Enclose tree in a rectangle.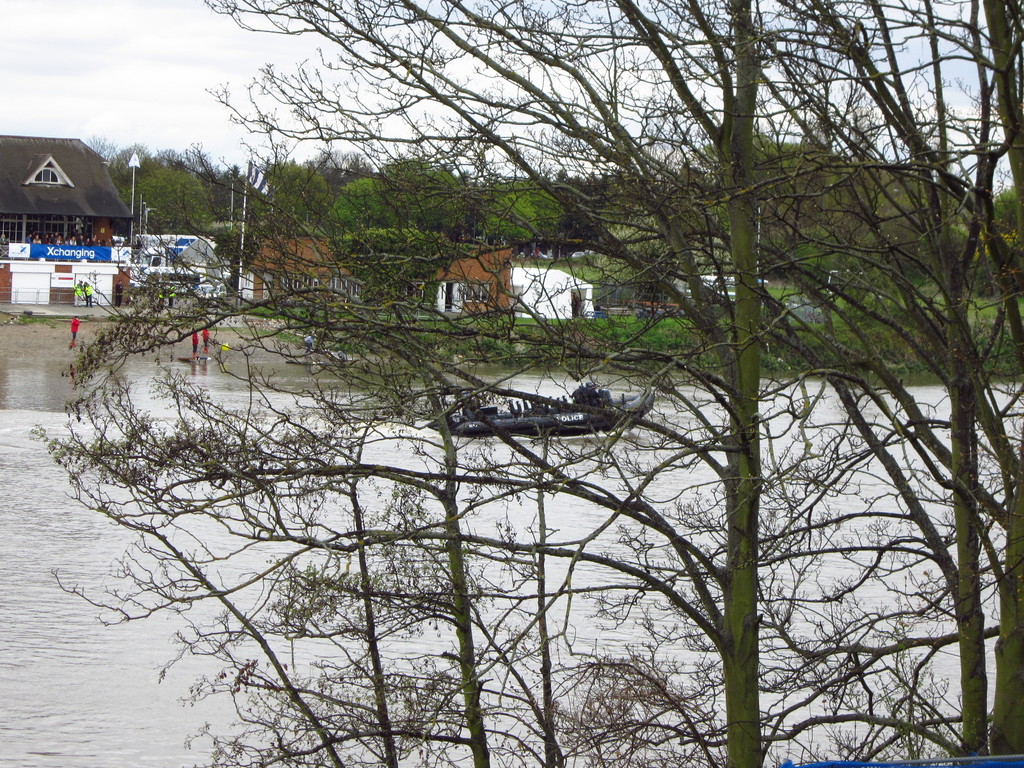
<region>691, 0, 1023, 757</region>.
